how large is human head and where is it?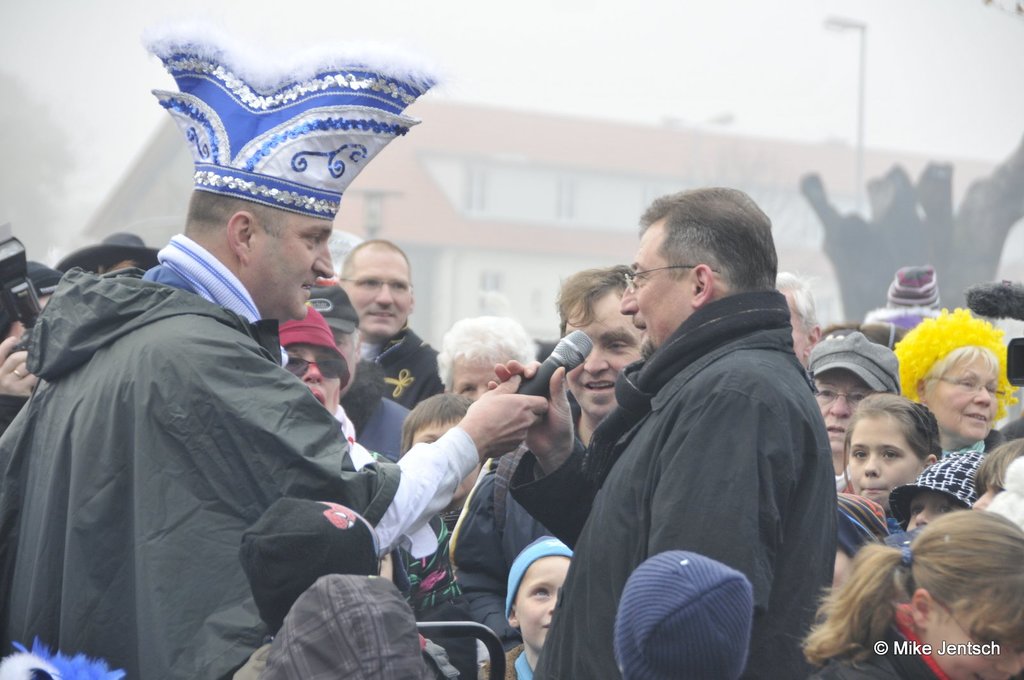
Bounding box: pyautogui.locateOnScreen(861, 400, 952, 503).
